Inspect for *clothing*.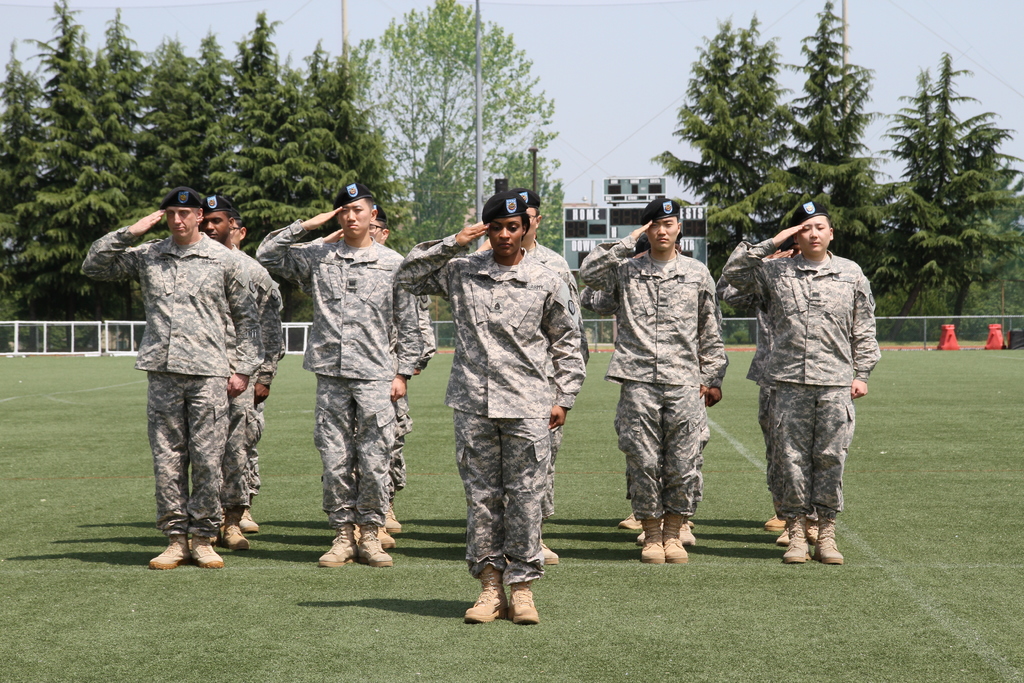
Inspection: bbox=[390, 275, 445, 528].
